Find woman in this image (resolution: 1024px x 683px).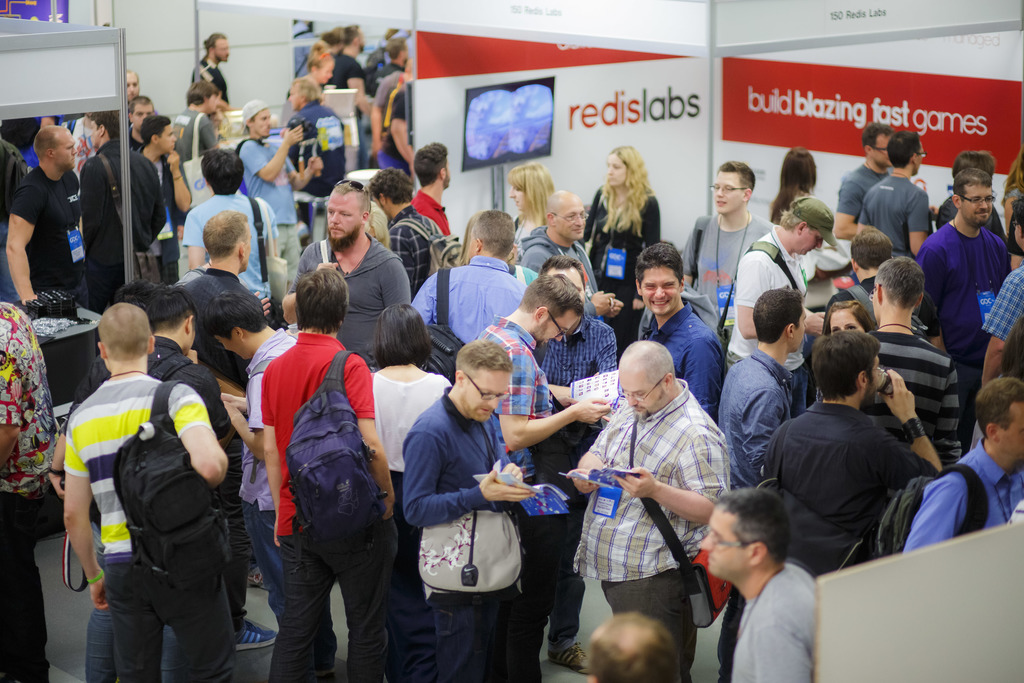
(367, 304, 450, 682).
